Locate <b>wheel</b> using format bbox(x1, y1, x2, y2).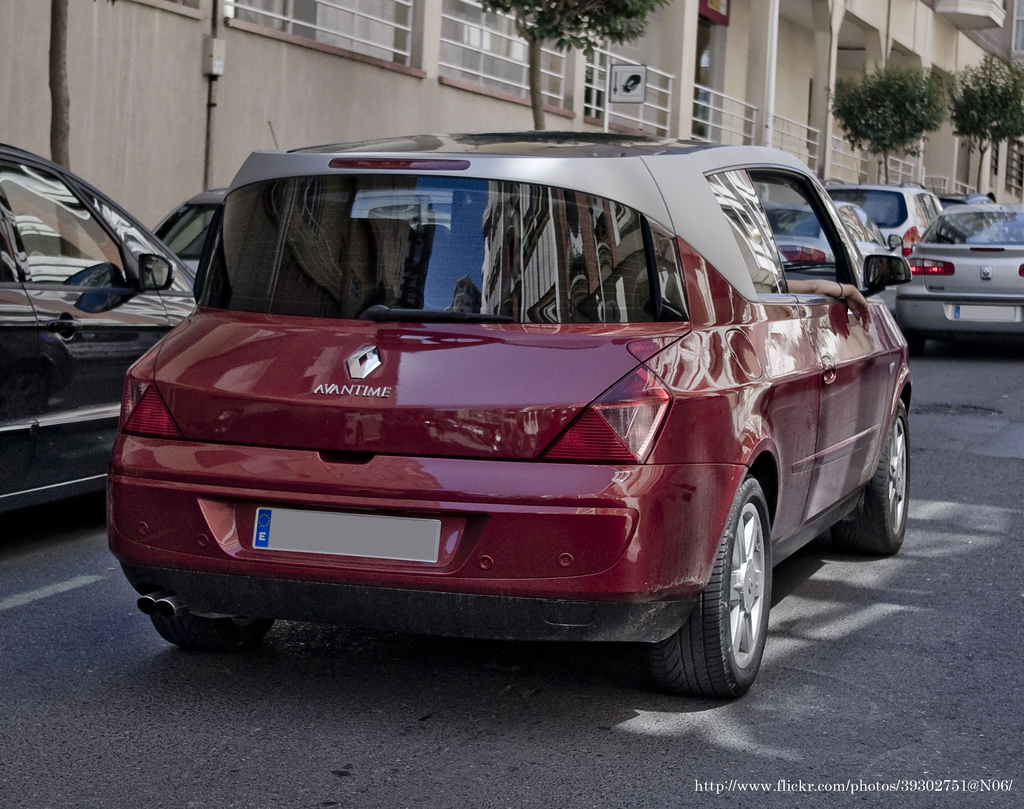
bbox(834, 394, 911, 560).
